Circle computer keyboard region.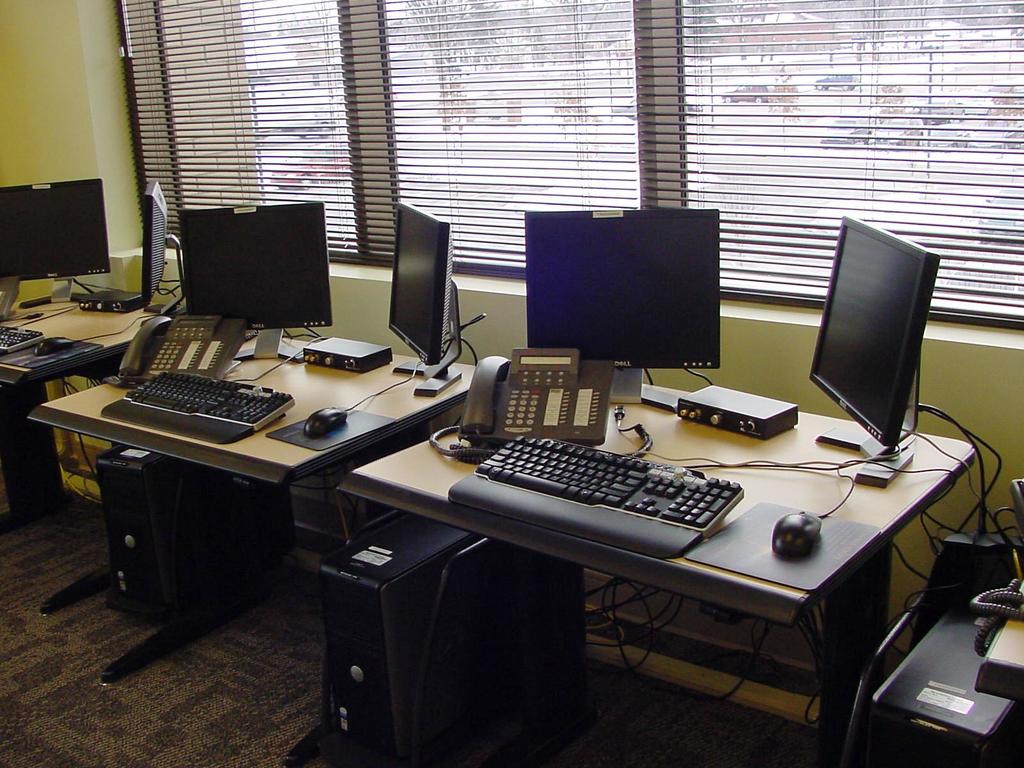
Region: <box>122,372,294,431</box>.
